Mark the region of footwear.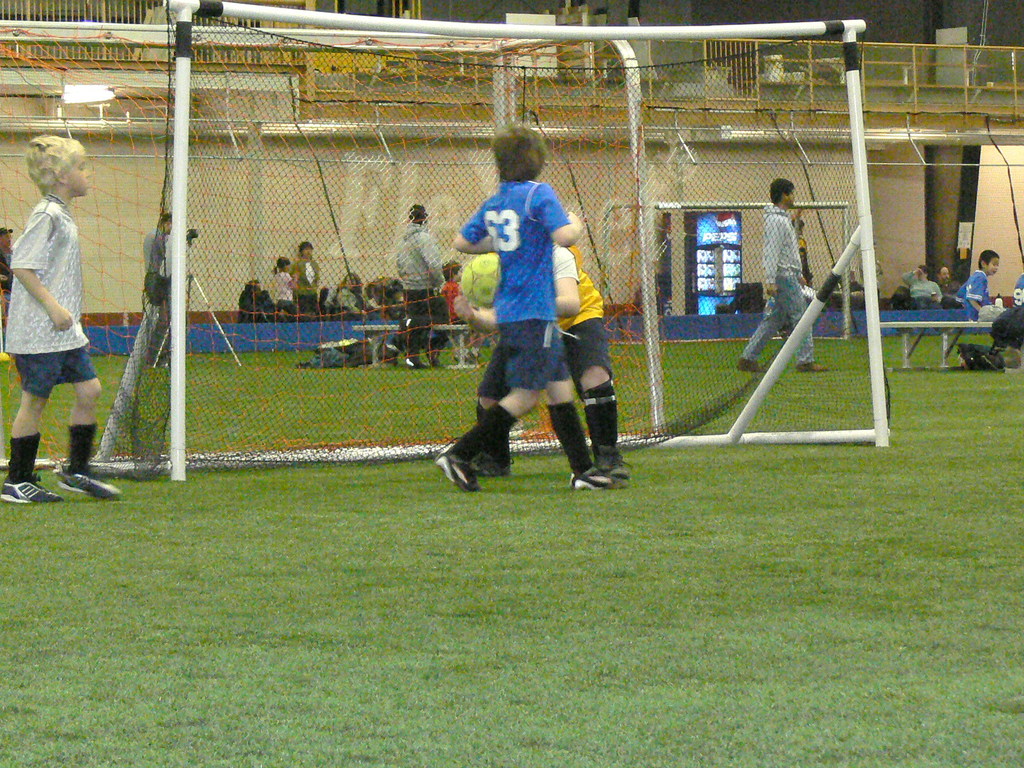
Region: (424, 336, 443, 366).
